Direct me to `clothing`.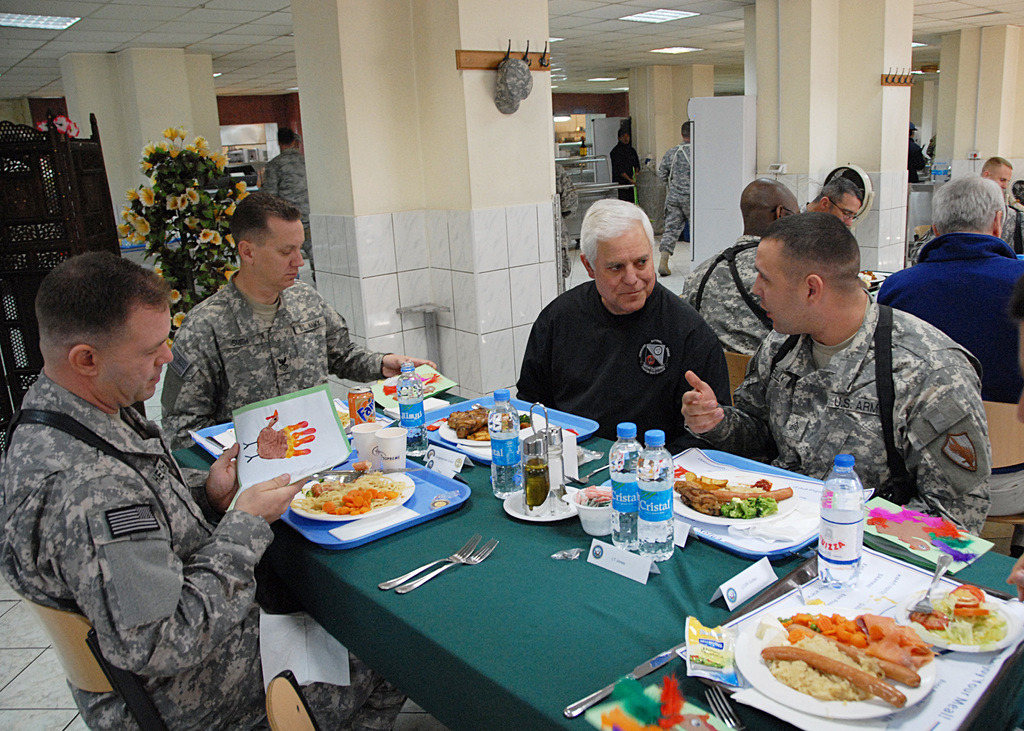
Direction: 863 236 1023 408.
